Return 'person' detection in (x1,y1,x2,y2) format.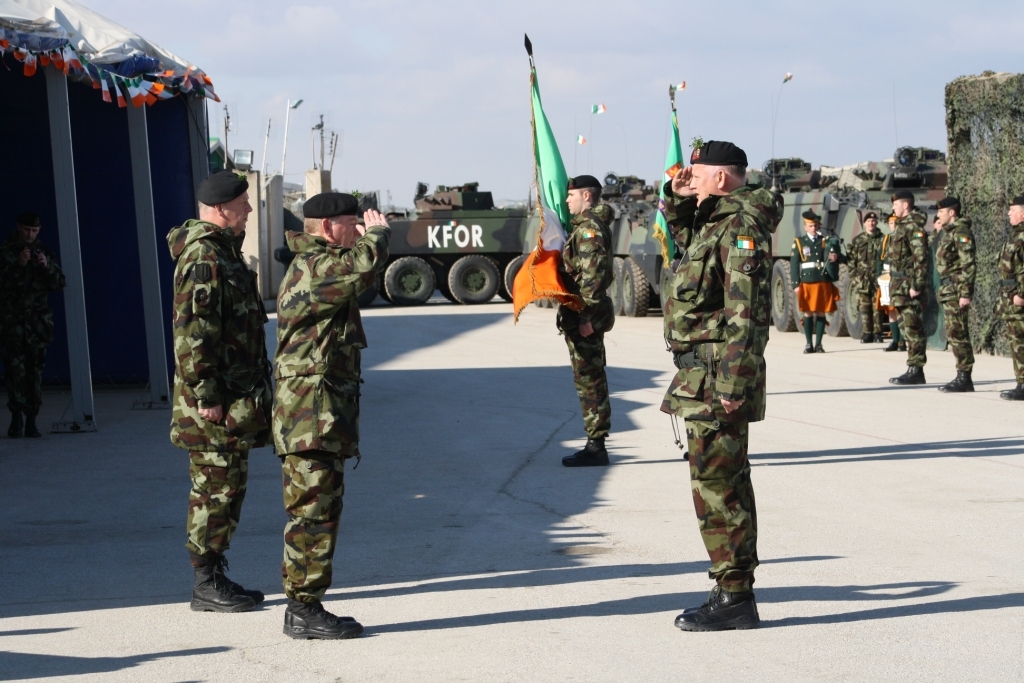
(1,207,67,436).
